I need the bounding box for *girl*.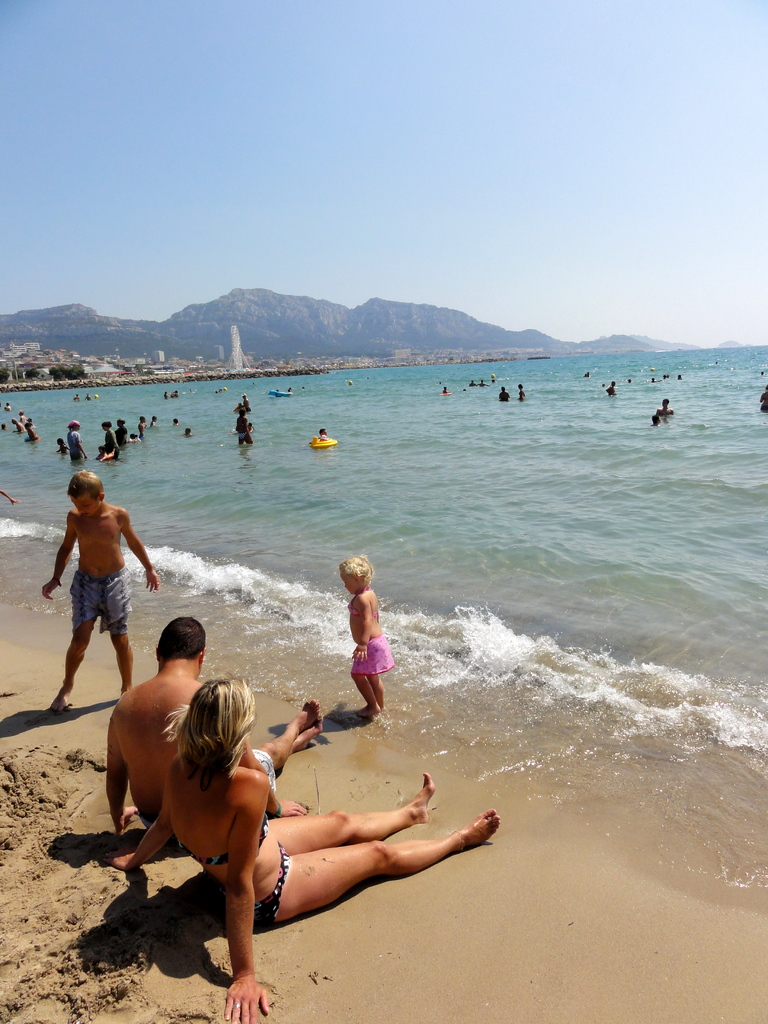
Here it is: (23, 422, 45, 442).
